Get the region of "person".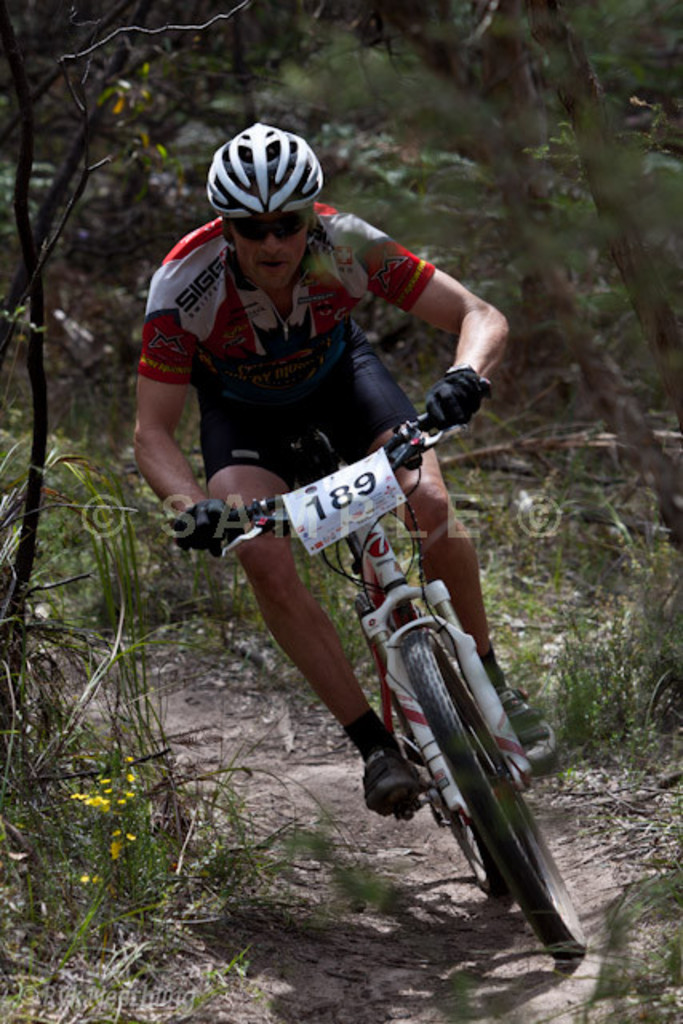
Rect(163, 134, 549, 955).
